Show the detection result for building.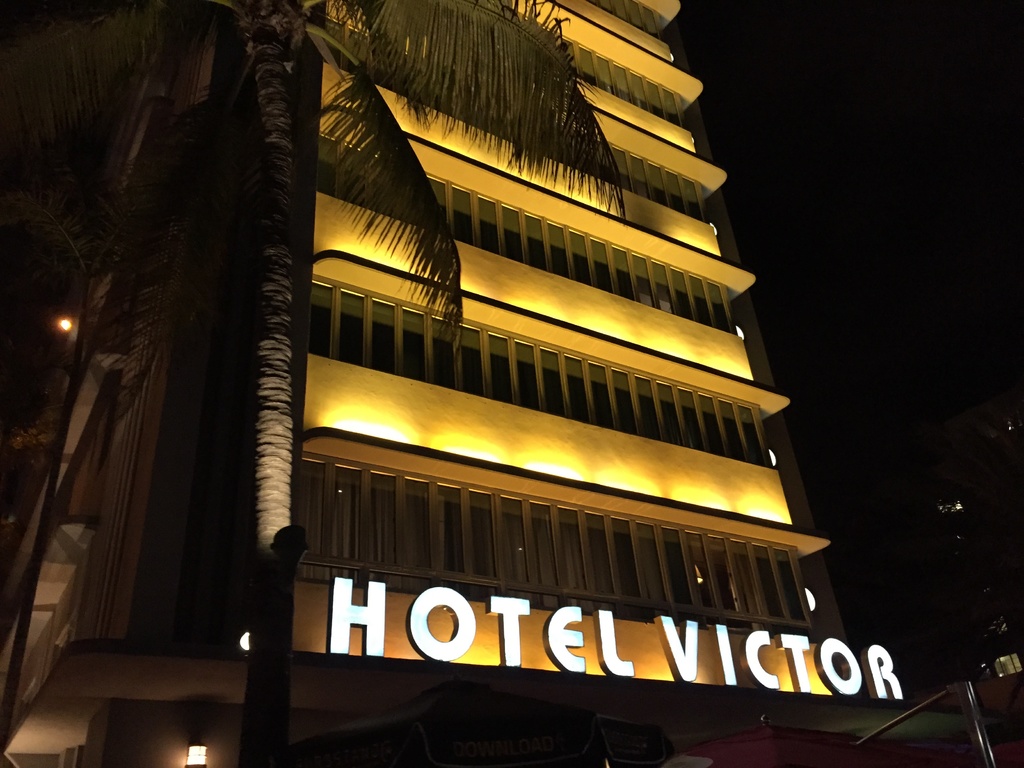
5 0 909 767.
